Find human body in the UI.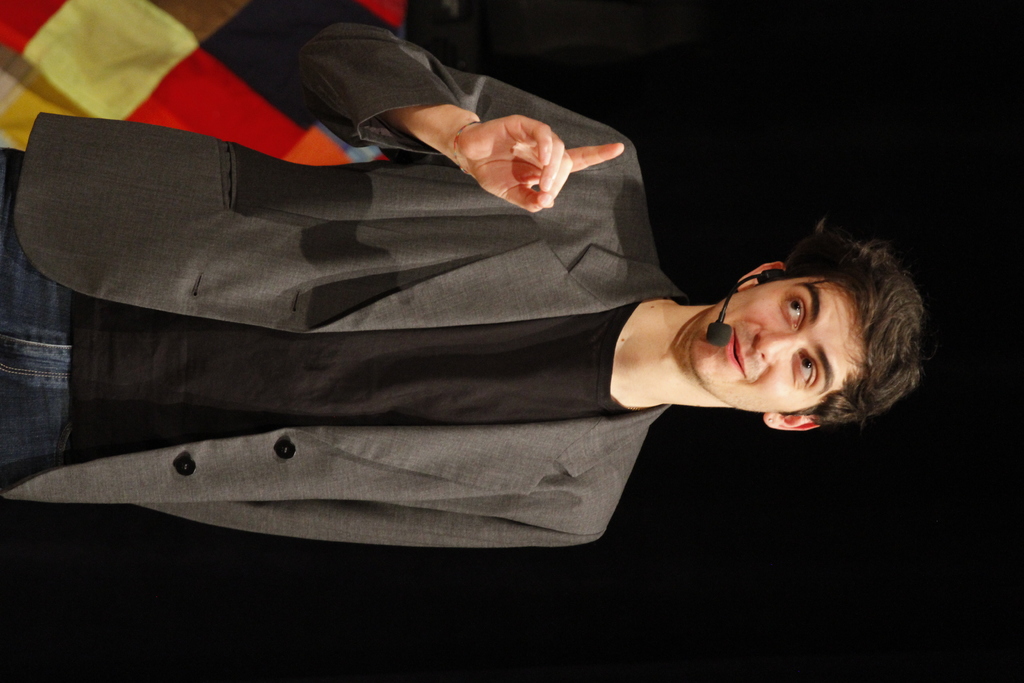
UI element at locate(88, 67, 860, 629).
